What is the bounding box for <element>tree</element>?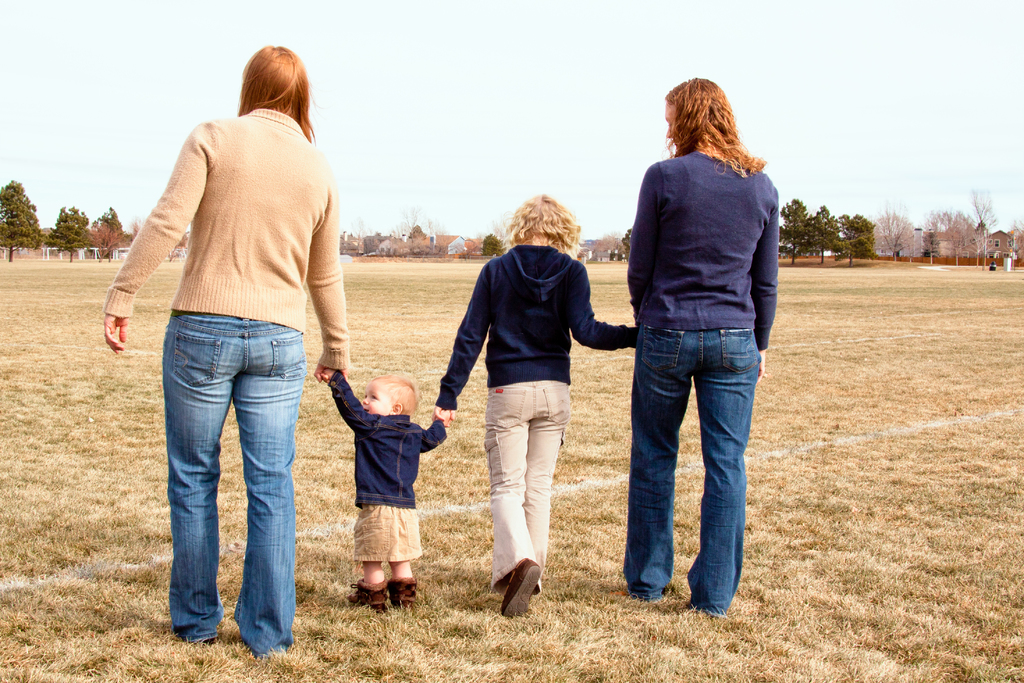
(left=481, top=229, right=509, bottom=258).
